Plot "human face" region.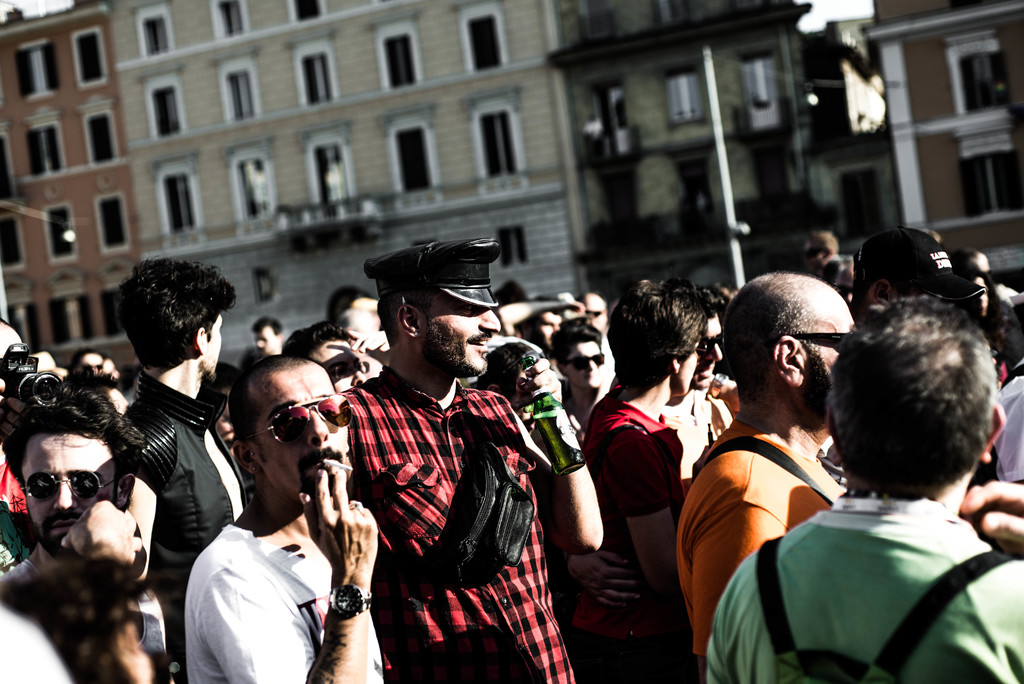
Plotted at box(200, 315, 221, 375).
